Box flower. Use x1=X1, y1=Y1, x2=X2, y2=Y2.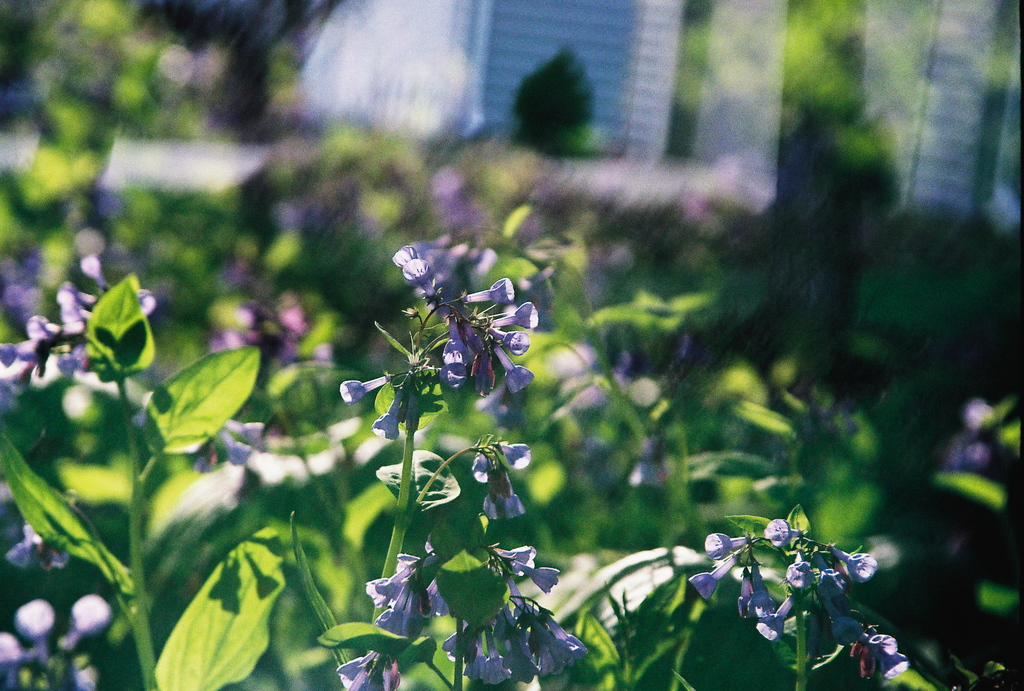
x1=760, y1=518, x2=804, y2=550.
